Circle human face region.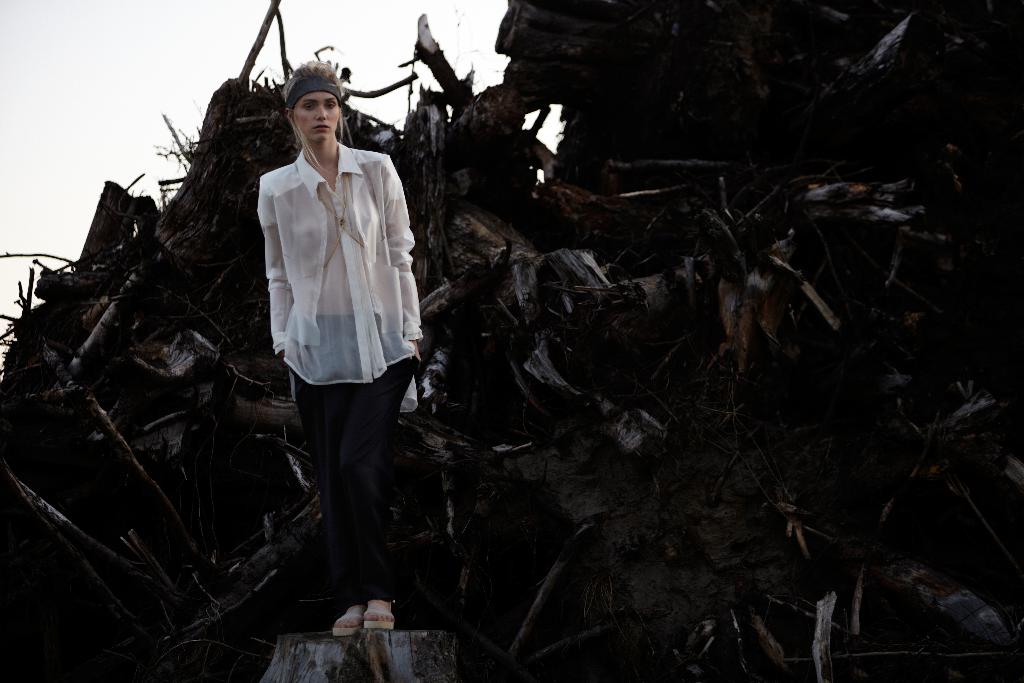
Region: 278:73:346:142.
